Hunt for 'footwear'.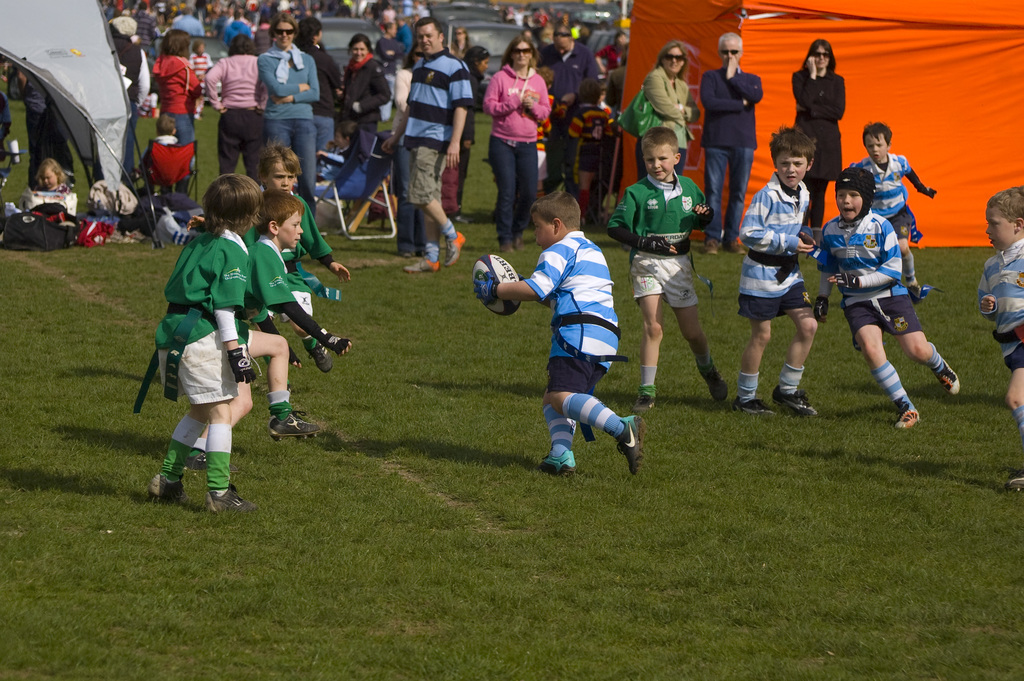
Hunted down at box=[198, 485, 255, 511].
